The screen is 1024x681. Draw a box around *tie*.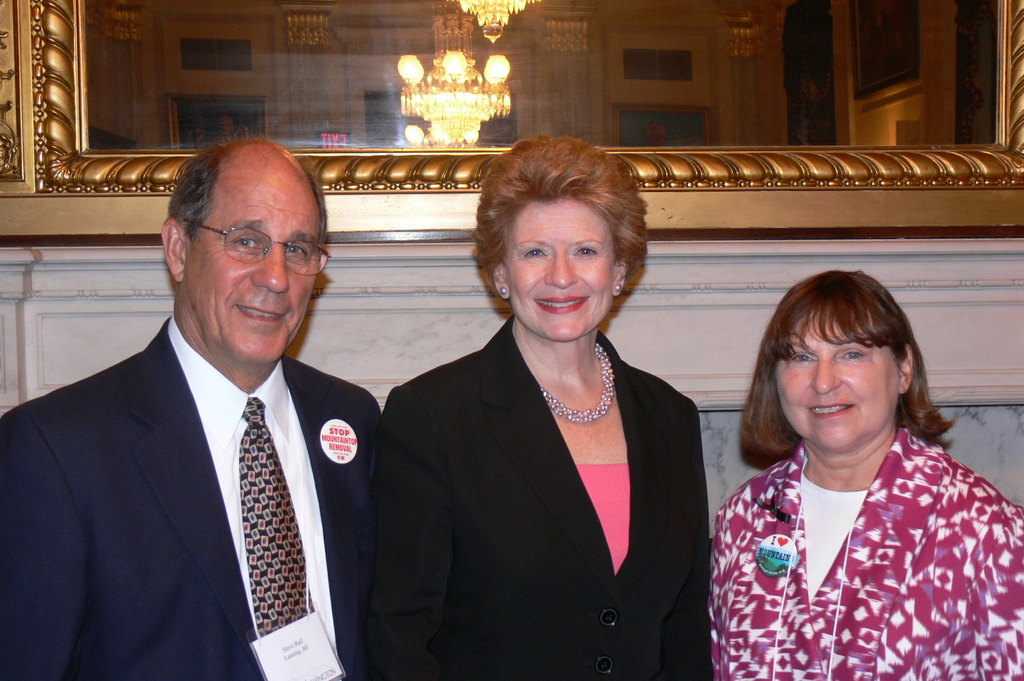
select_region(236, 394, 314, 638).
